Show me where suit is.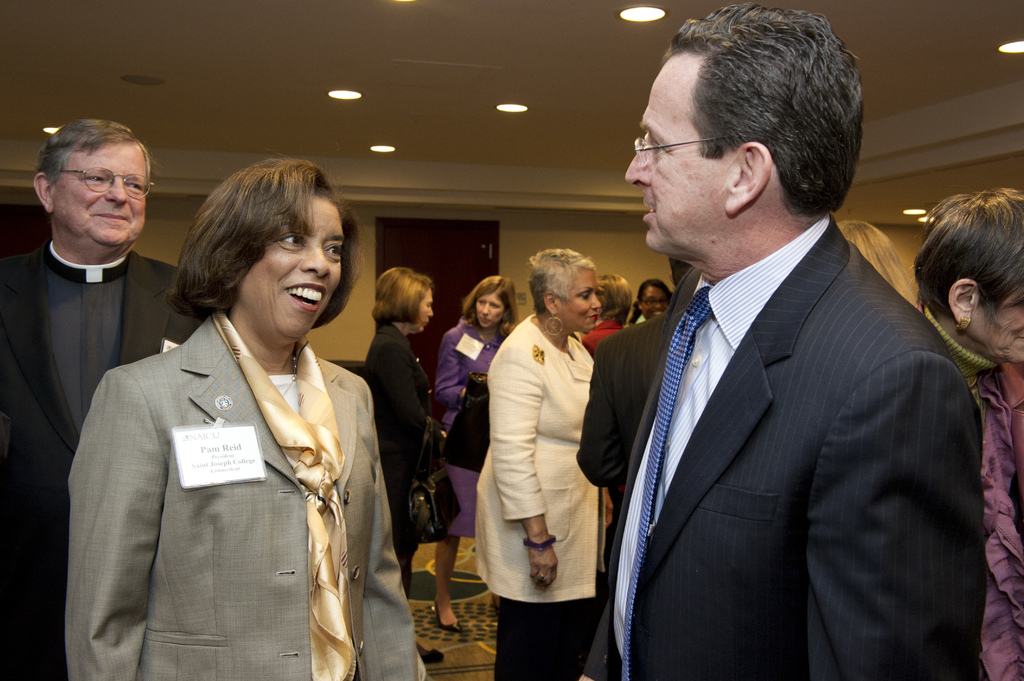
suit is at Rect(356, 318, 444, 468).
